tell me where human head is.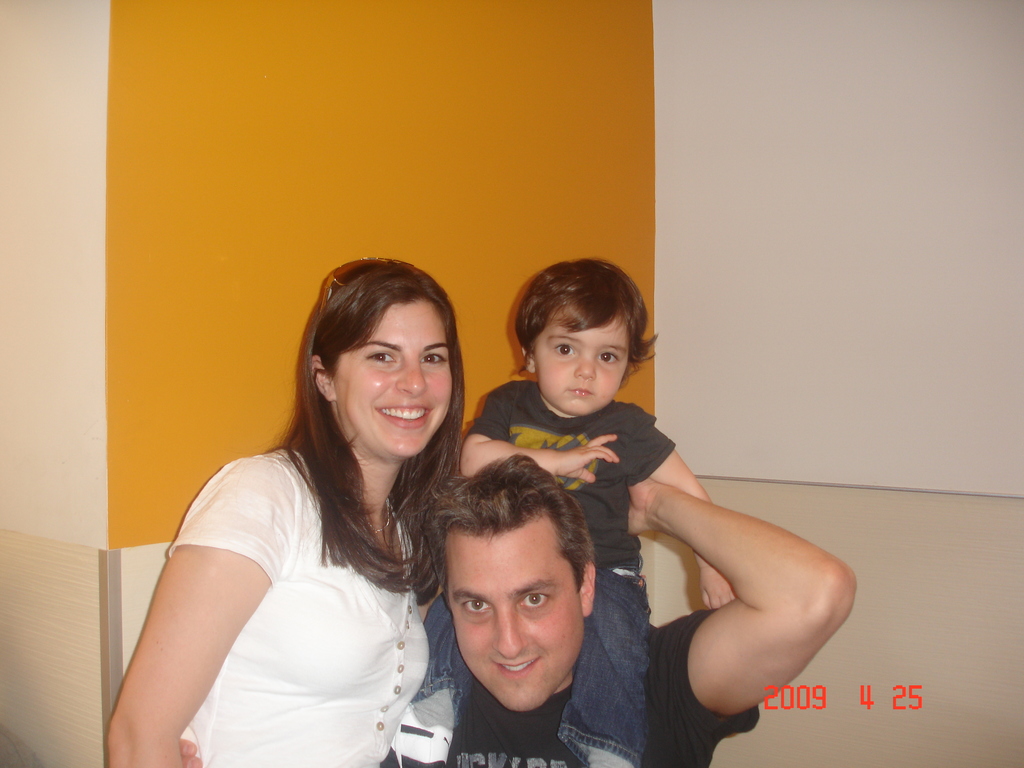
human head is at detection(521, 259, 632, 419).
